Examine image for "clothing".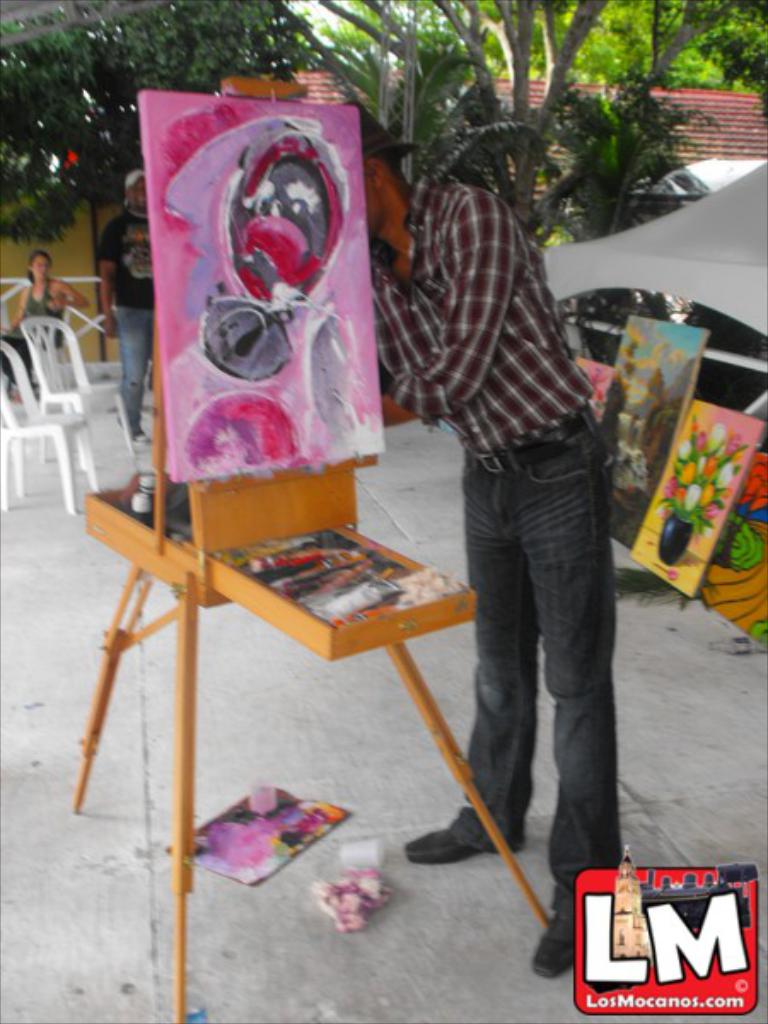
Examination result: (left=375, top=70, right=638, bottom=850).
